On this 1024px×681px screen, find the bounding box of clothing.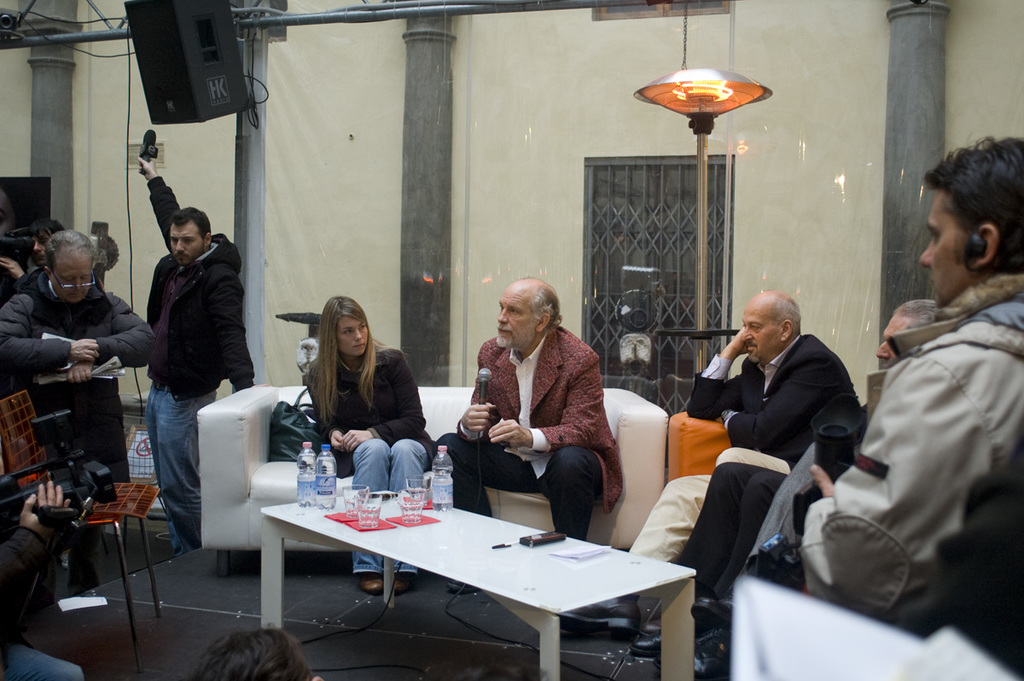
Bounding box: (305,345,435,576).
